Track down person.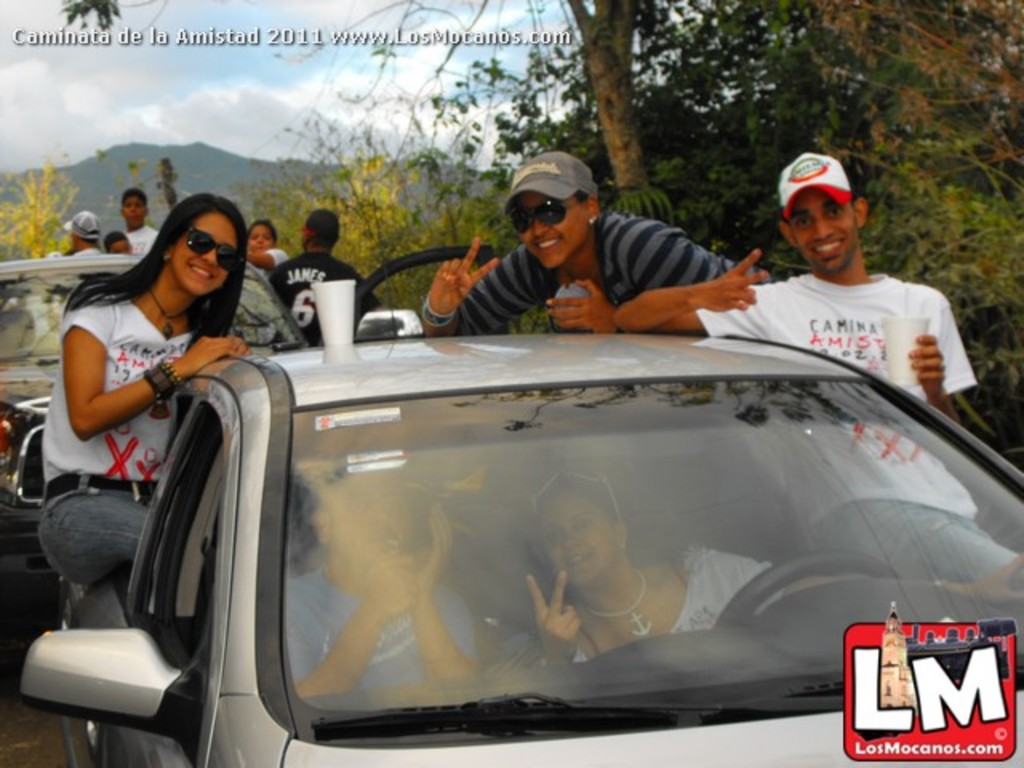
Tracked to l=59, t=211, r=110, b=256.
